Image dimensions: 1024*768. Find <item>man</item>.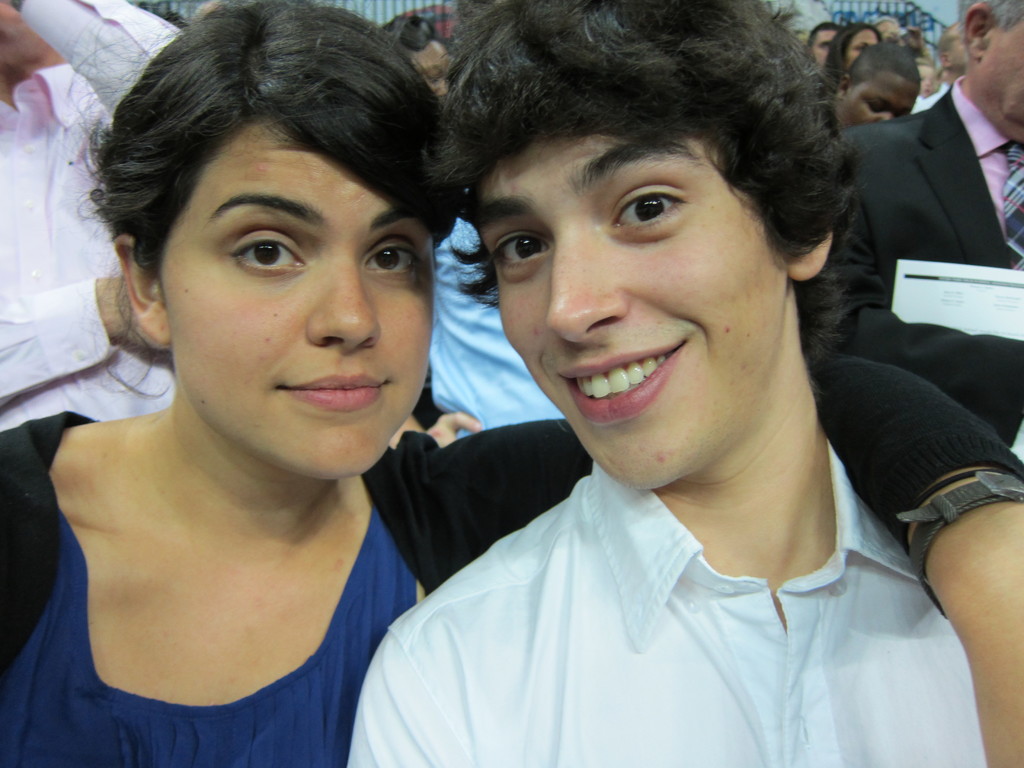
348:0:988:767.
